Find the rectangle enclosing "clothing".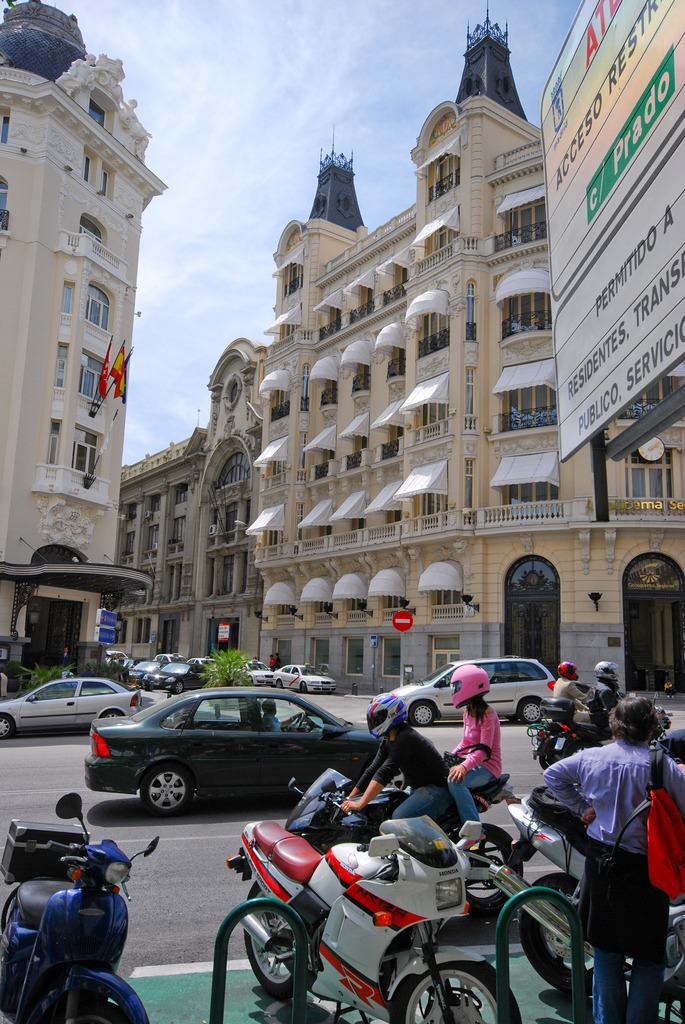
274, 655, 281, 671.
